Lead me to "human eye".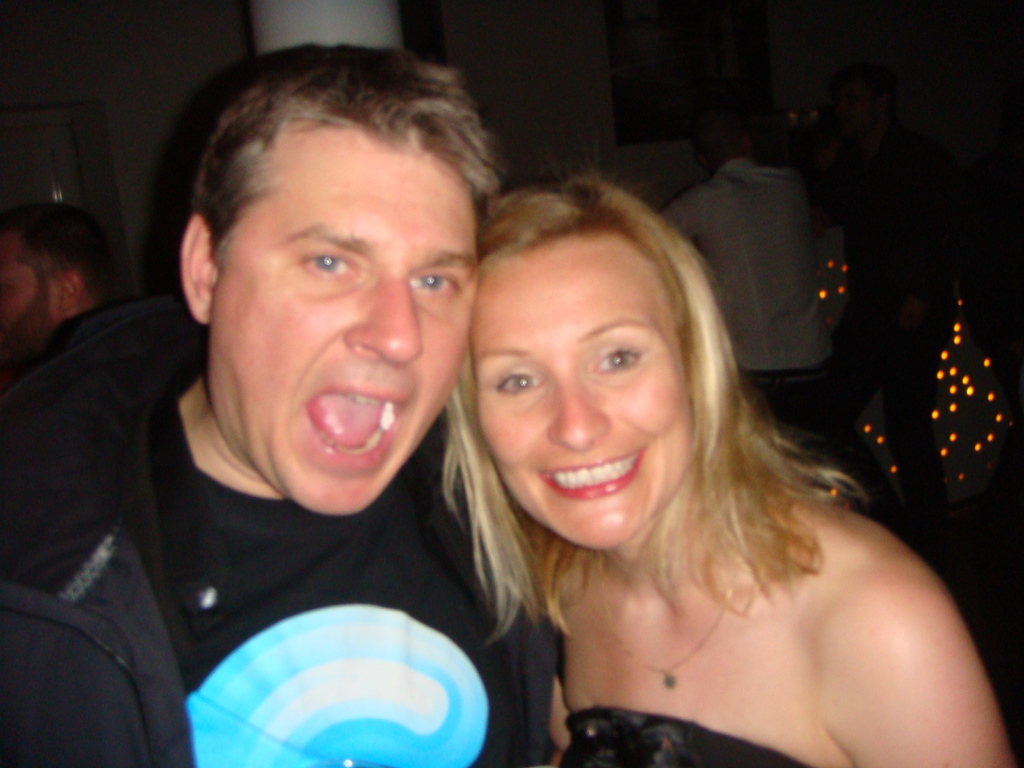
Lead to BBox(405, 262, 465, 307).
